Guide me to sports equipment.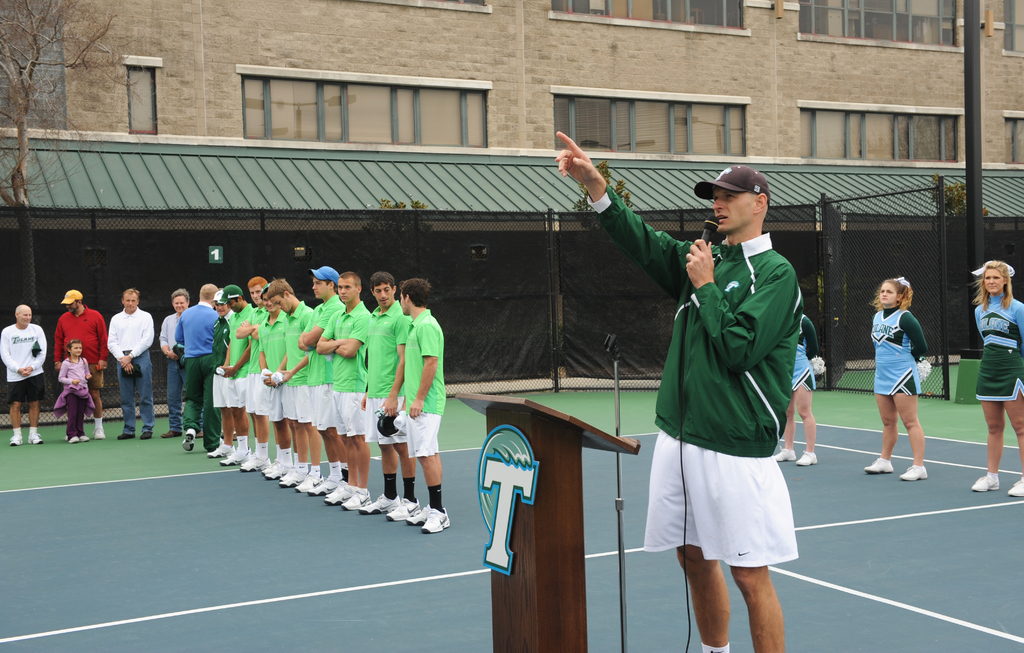
Guidance: {"x1": 863, "y1": 456, "x2": 895, "y2": 470}.
